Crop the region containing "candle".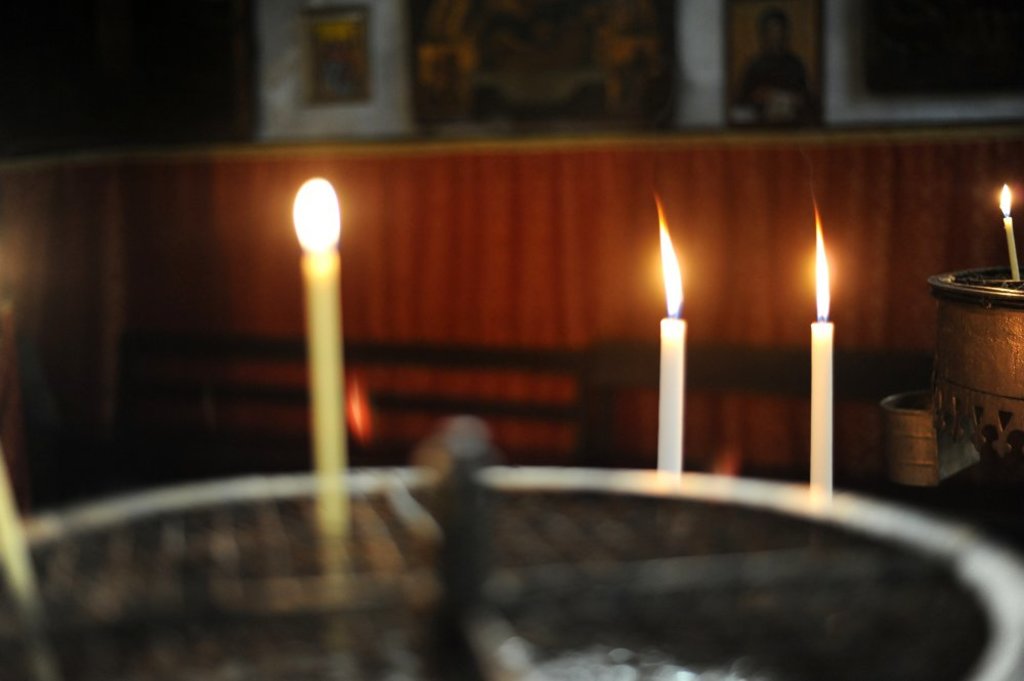
Crop region: 0 441 41 639.
